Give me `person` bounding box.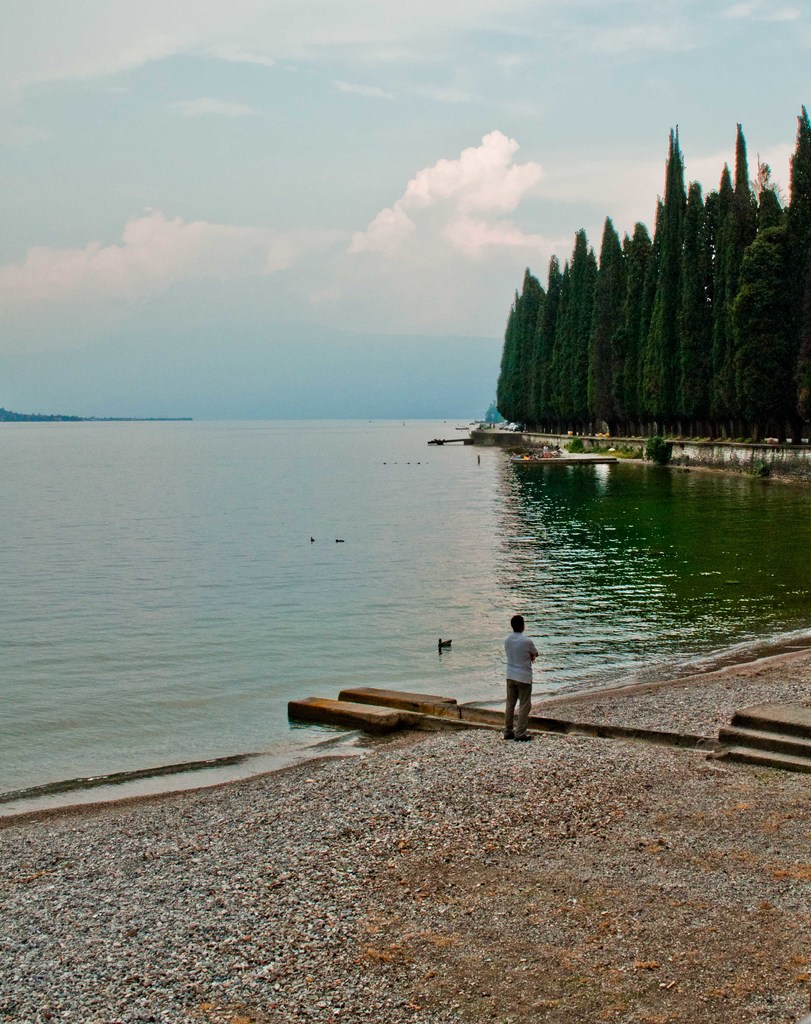
[496, 608, 545, 746].
